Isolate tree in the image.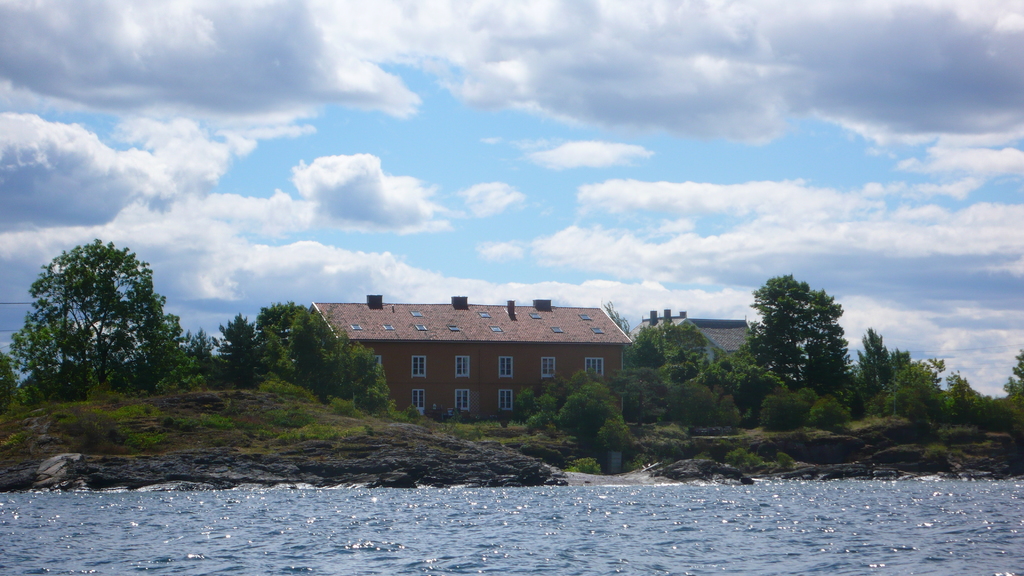
Isolated region: pyautogui.locateOnScreen(657, 383, 731, 427).
